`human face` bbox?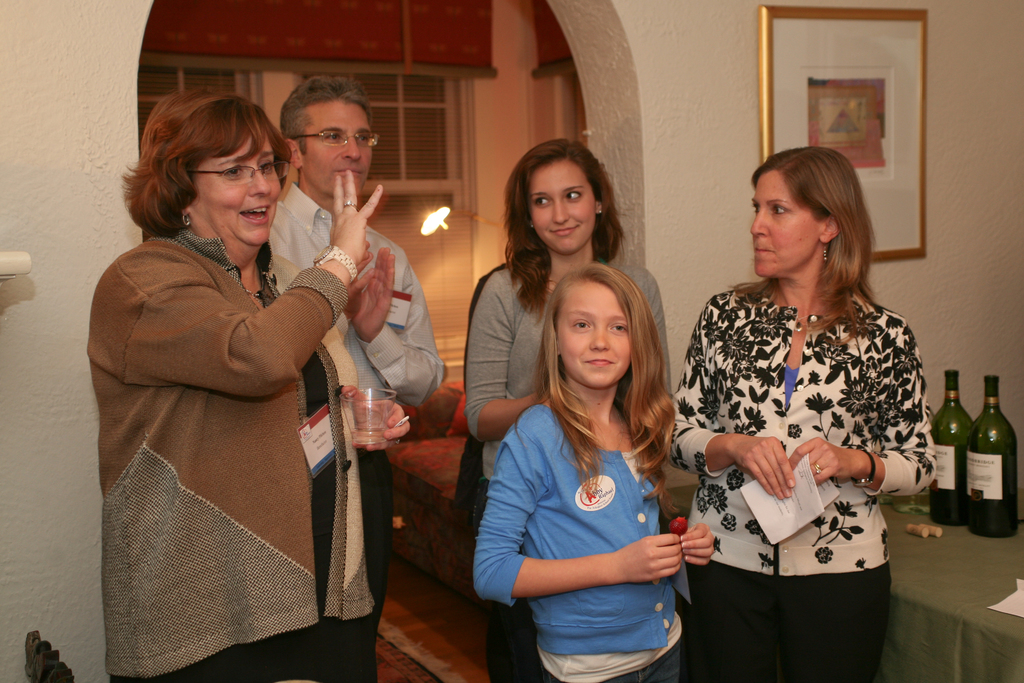
bbox=[300, 99, 373, 193]
